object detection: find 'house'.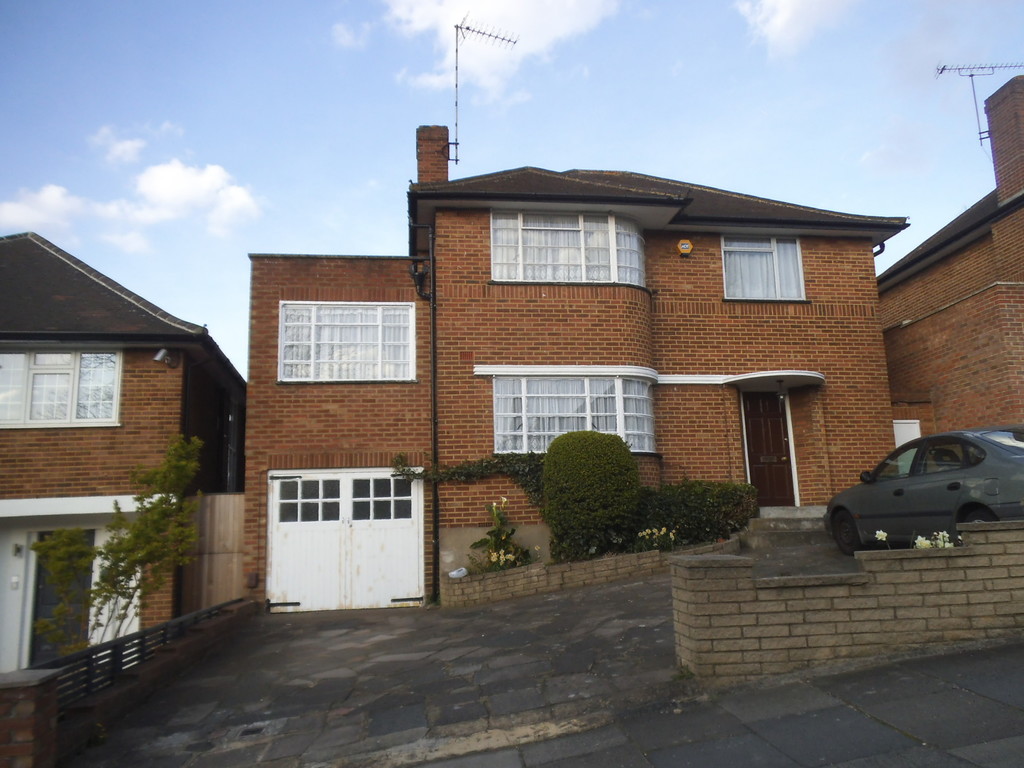
locate(0, 220, 262, 680).
